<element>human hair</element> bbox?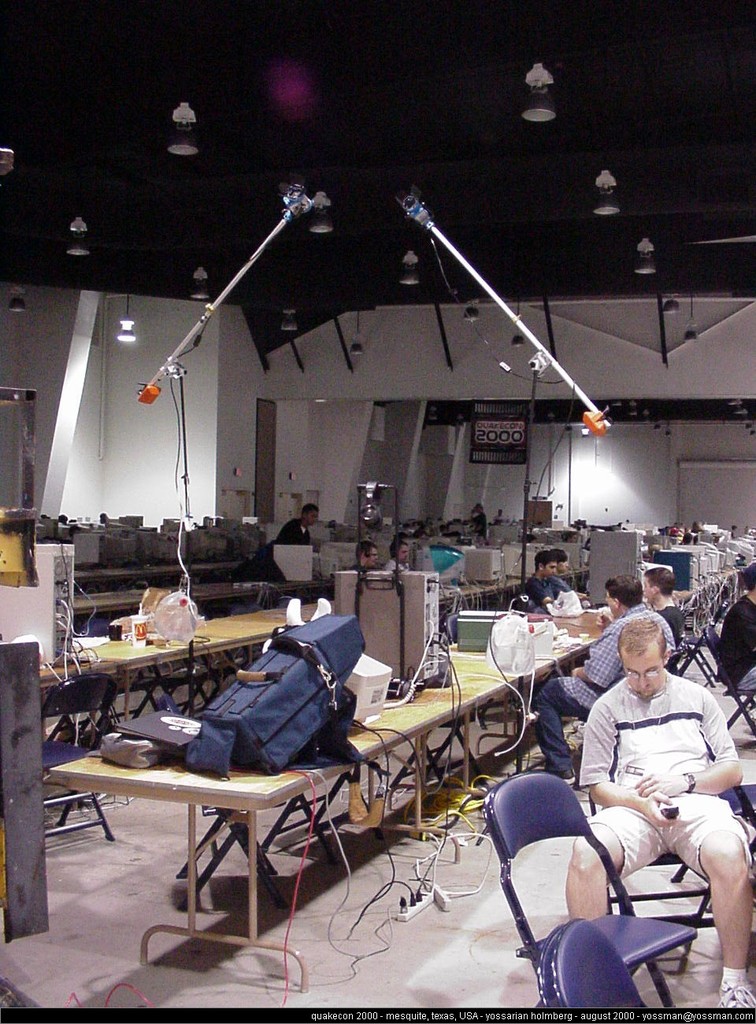
rect(602, 571, 643, 611)
